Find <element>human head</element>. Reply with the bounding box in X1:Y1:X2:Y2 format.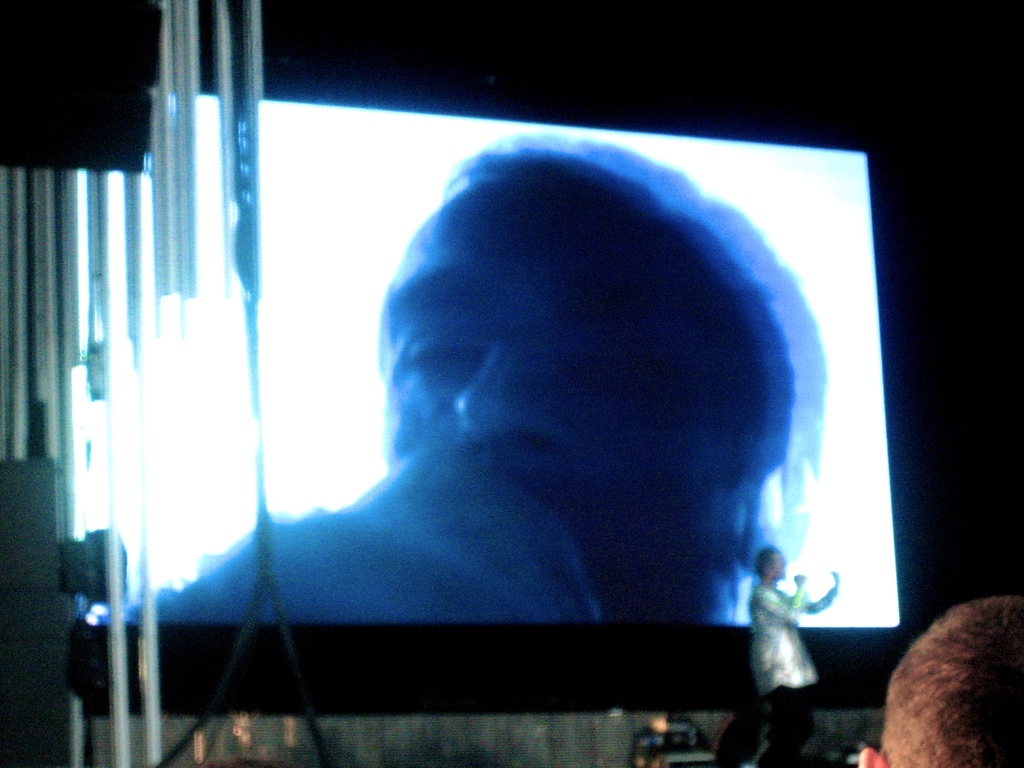
880:611:1023:762.
